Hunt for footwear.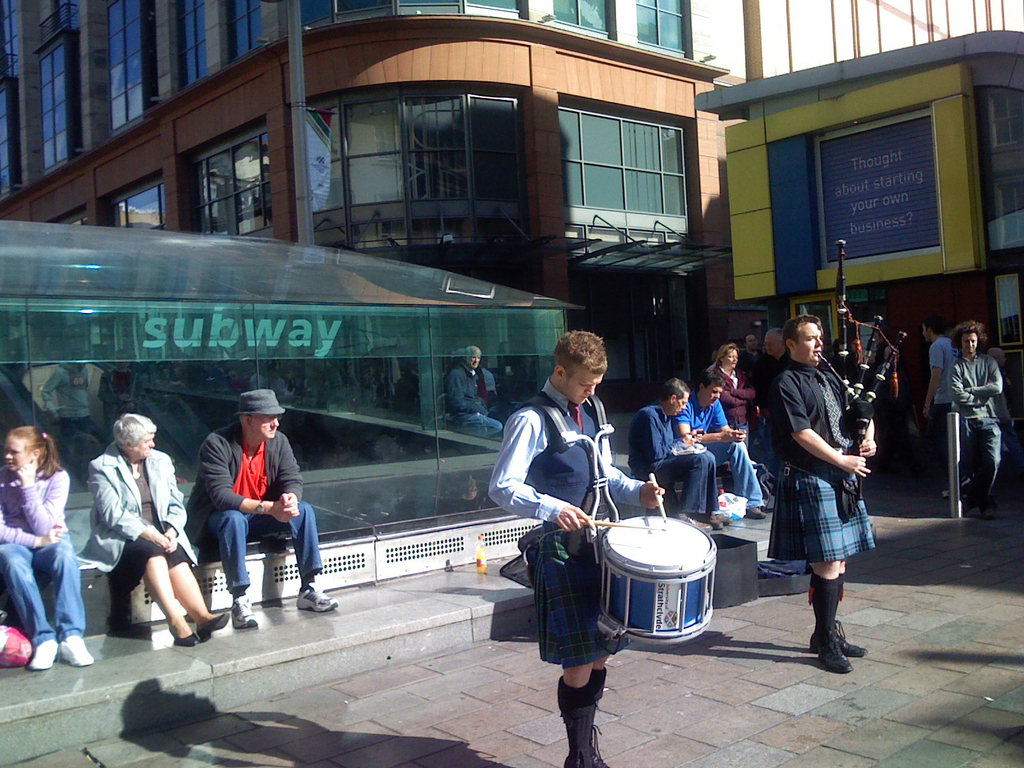
Hunted down at [172,637,195,653].
